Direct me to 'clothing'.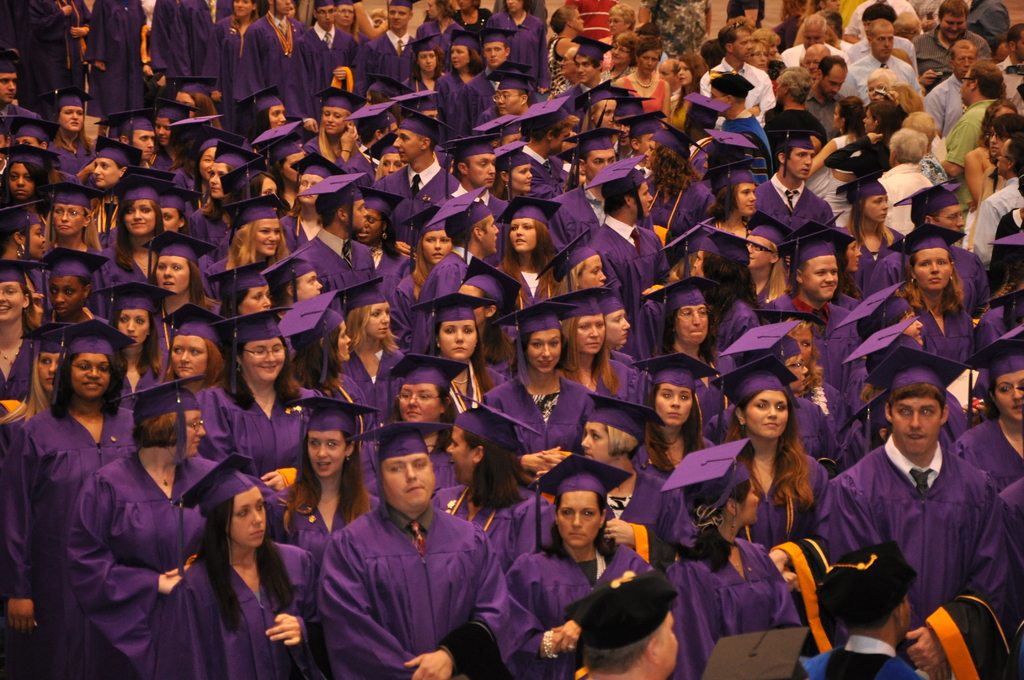
Direction: 24/407/126/529.
